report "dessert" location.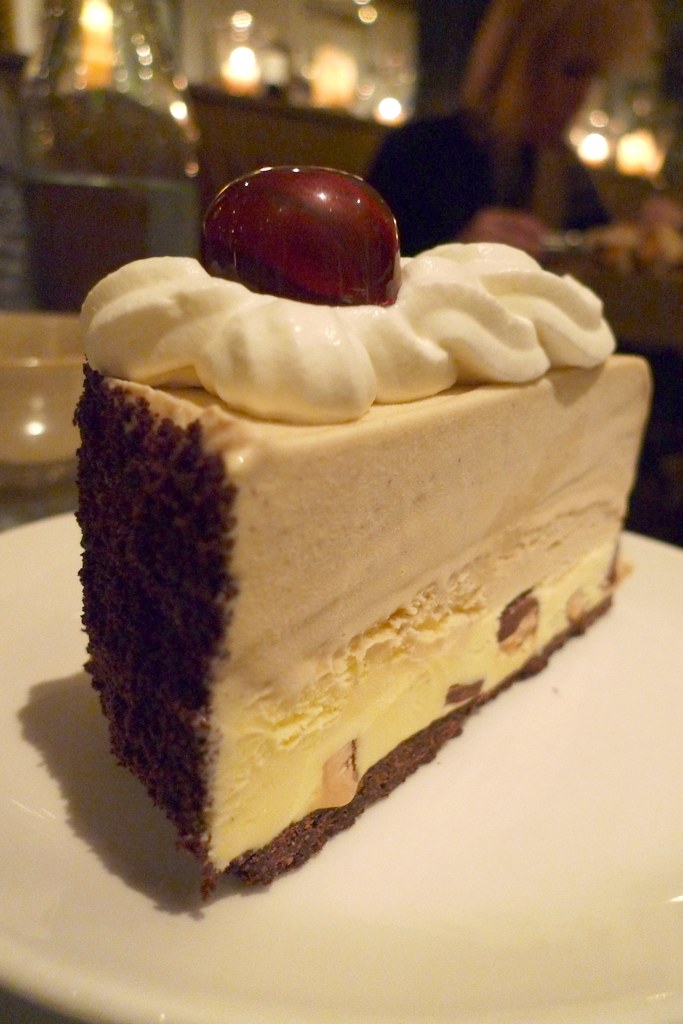
Report: left=68, top=161, right=655, bottom=897.
